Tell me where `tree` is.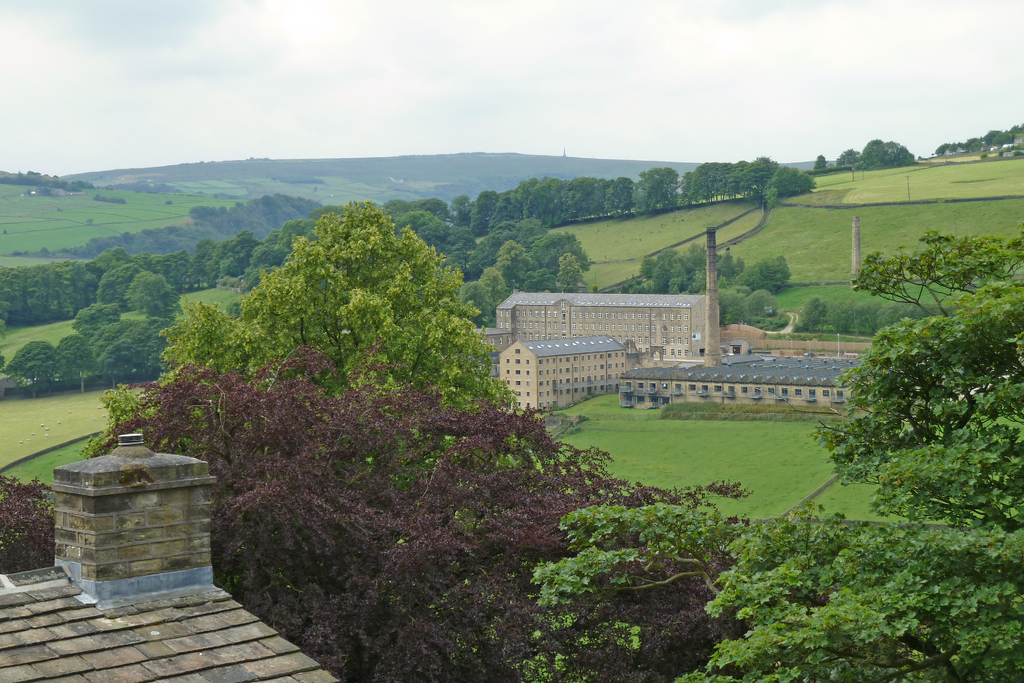
`tree` is at 193 229 258 289.
